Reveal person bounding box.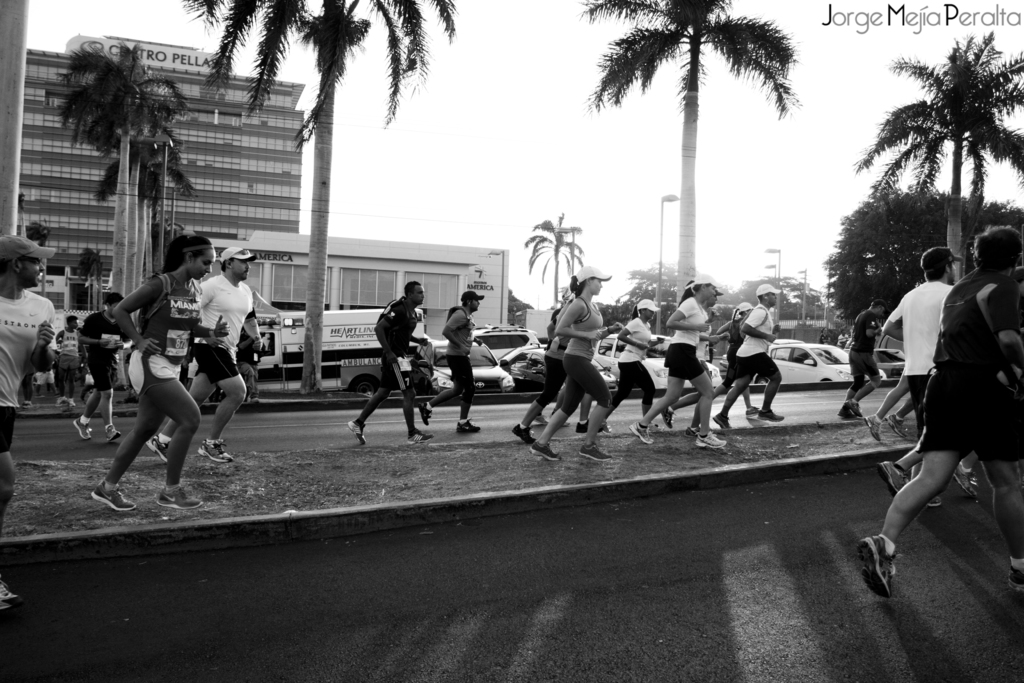
Revealed: 143:245:264:464.
